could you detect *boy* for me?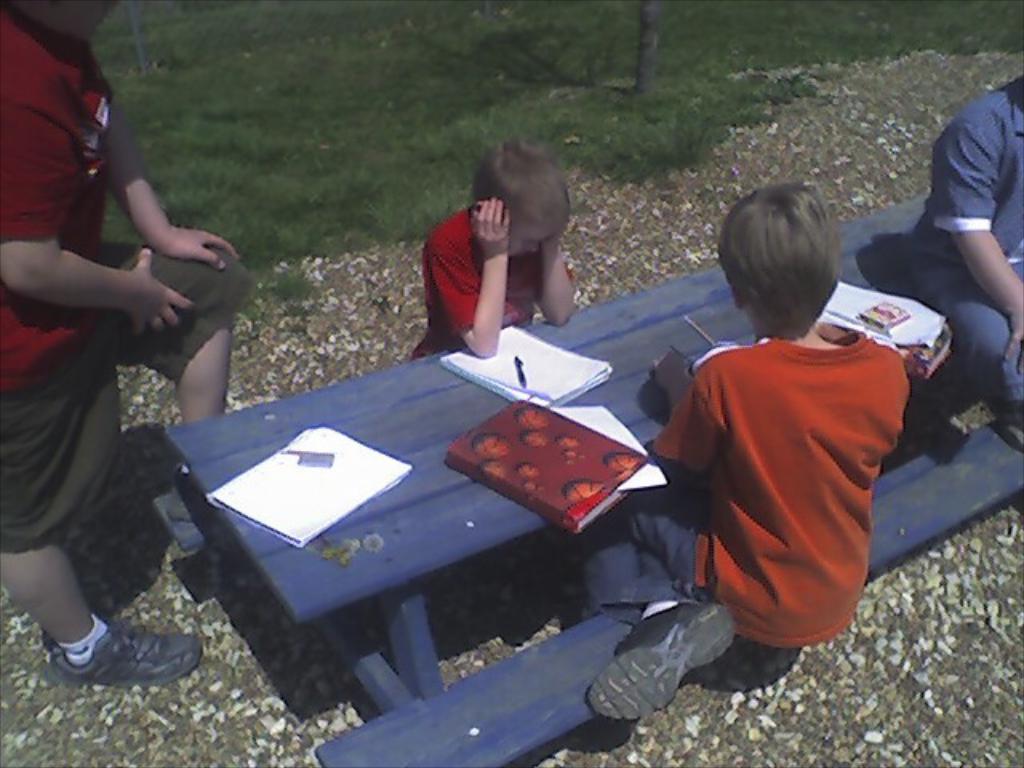
Detection result: select_region(410, 139, 584, 365).
